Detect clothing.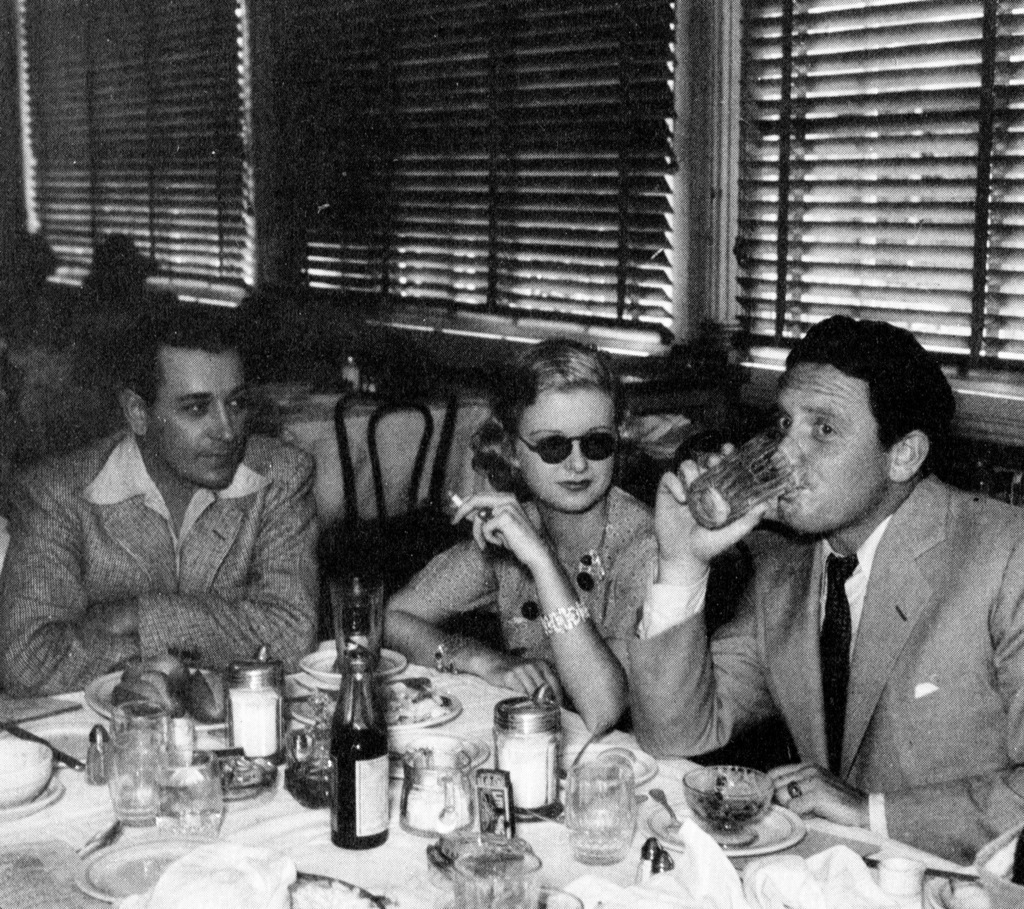
Detected at <box>632,478,1023,852</box>.
